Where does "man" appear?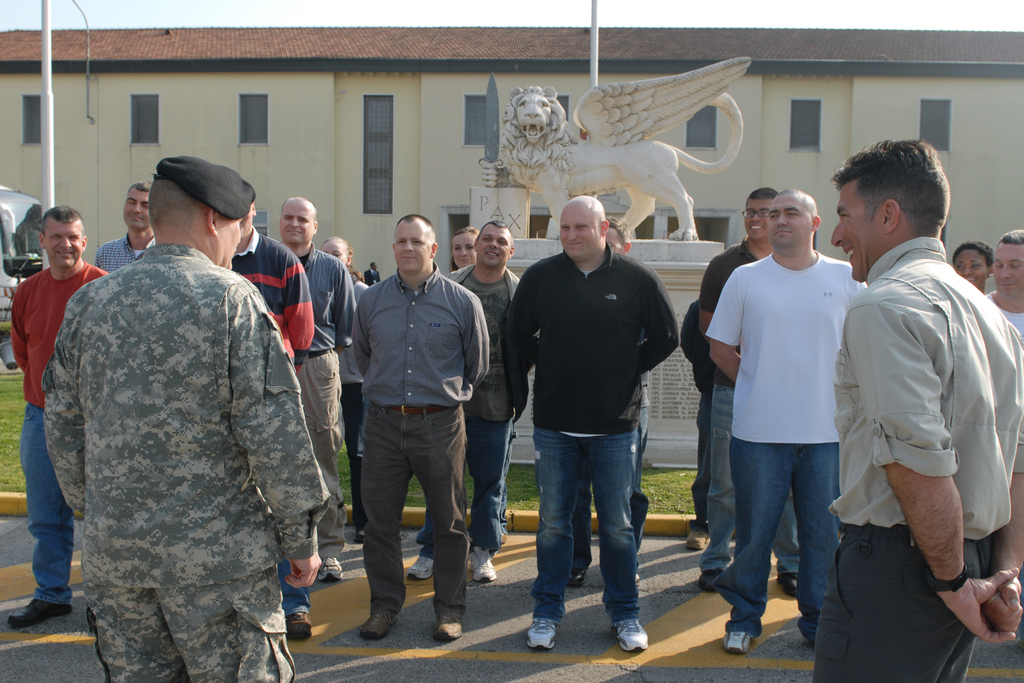
Appears at (406,217,538,580).
